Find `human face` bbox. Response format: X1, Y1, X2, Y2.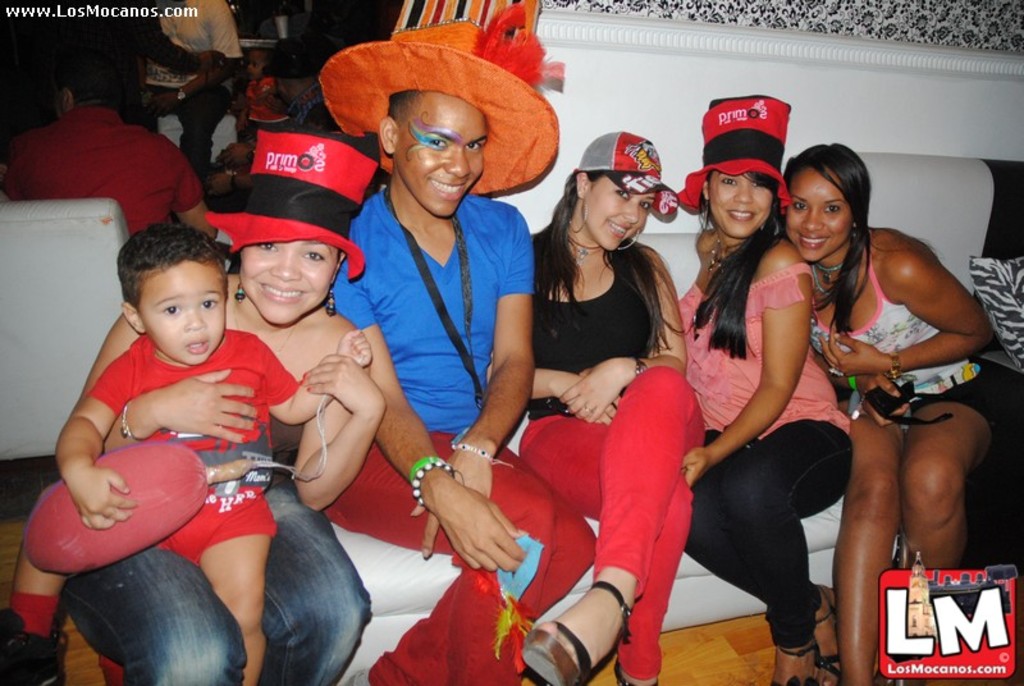
242, 244, 333, 326.
